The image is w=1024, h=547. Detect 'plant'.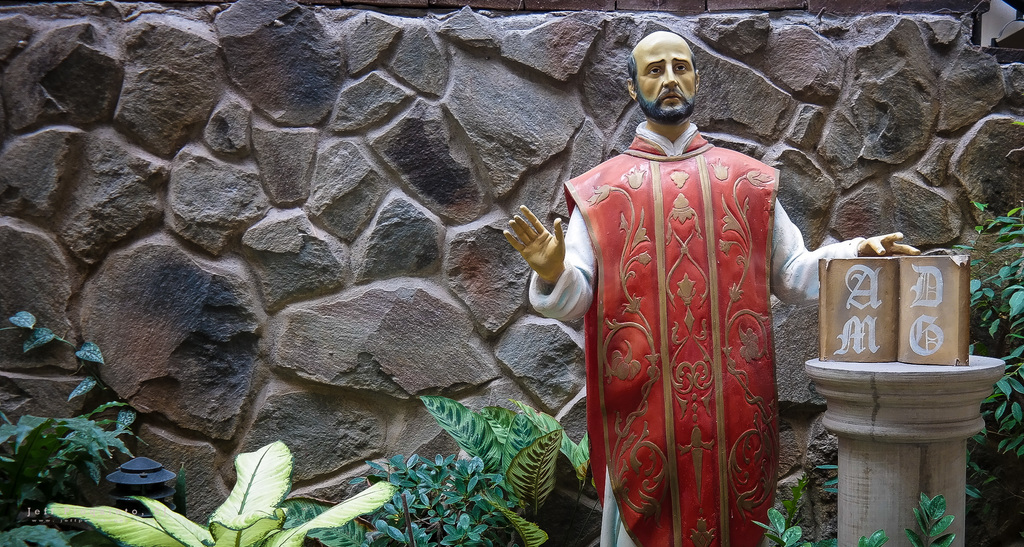
Detection: <region>514, 398, 603, 499</region>.
